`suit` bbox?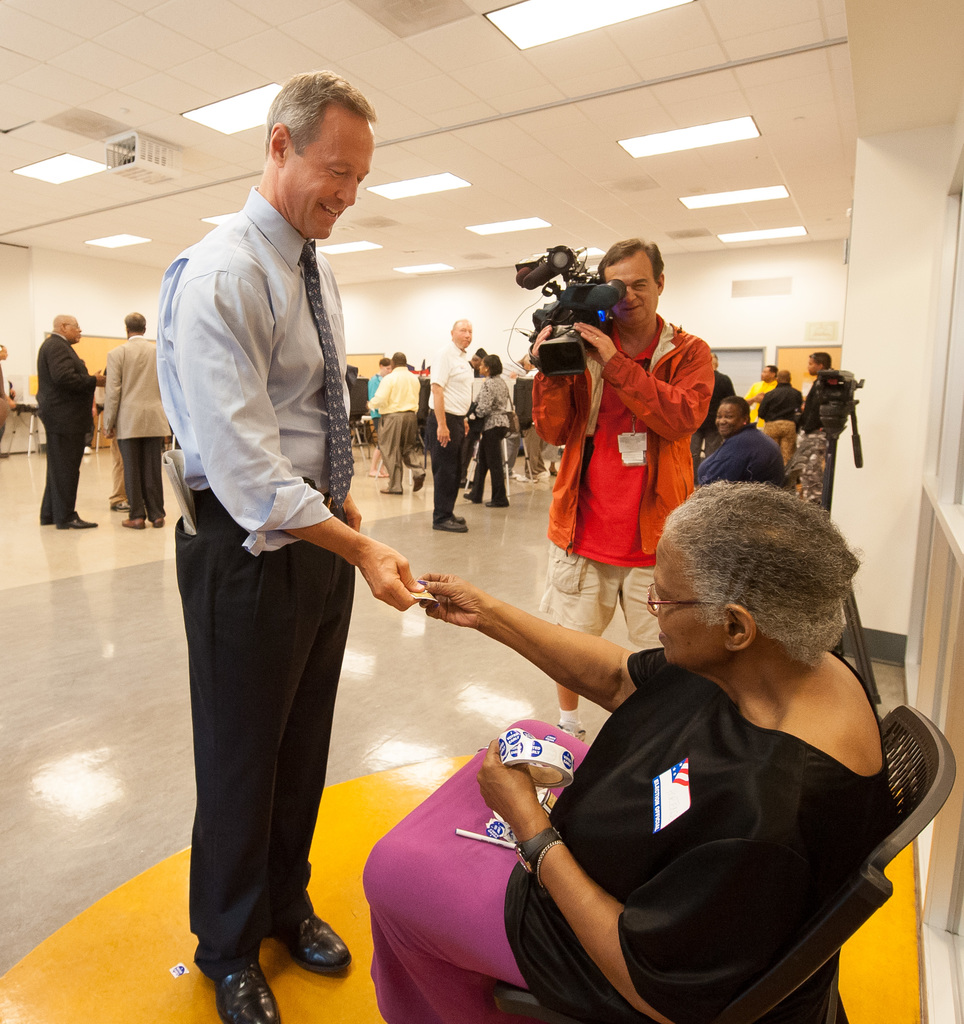
pyautogui.locateOnScreen(35, 333, 100, 523)
